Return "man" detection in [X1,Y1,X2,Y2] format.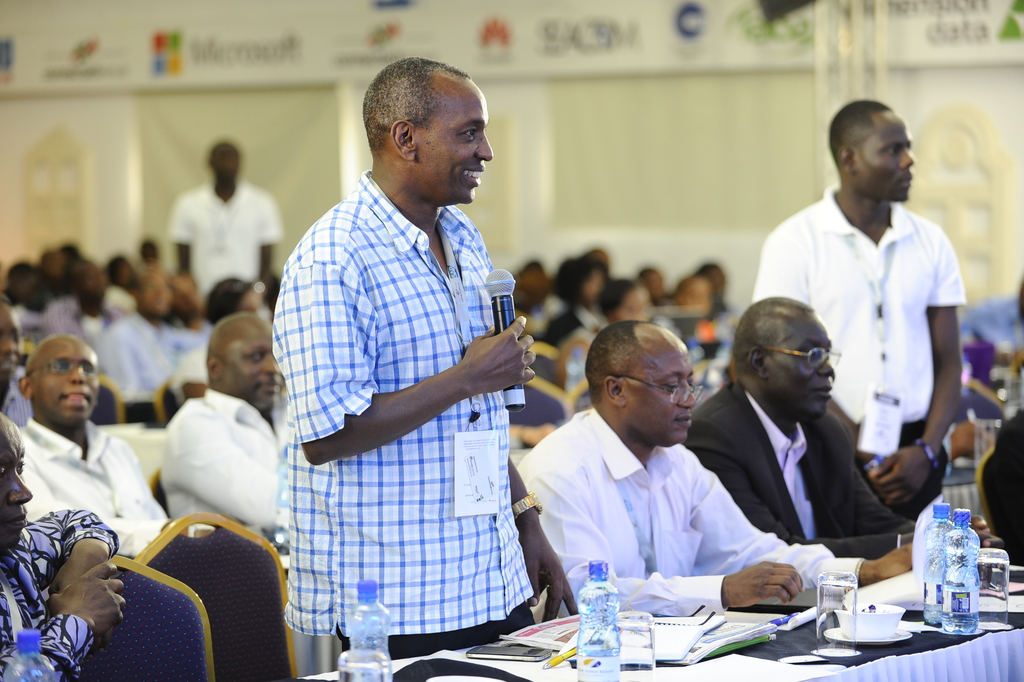
[28,325,175,548].
